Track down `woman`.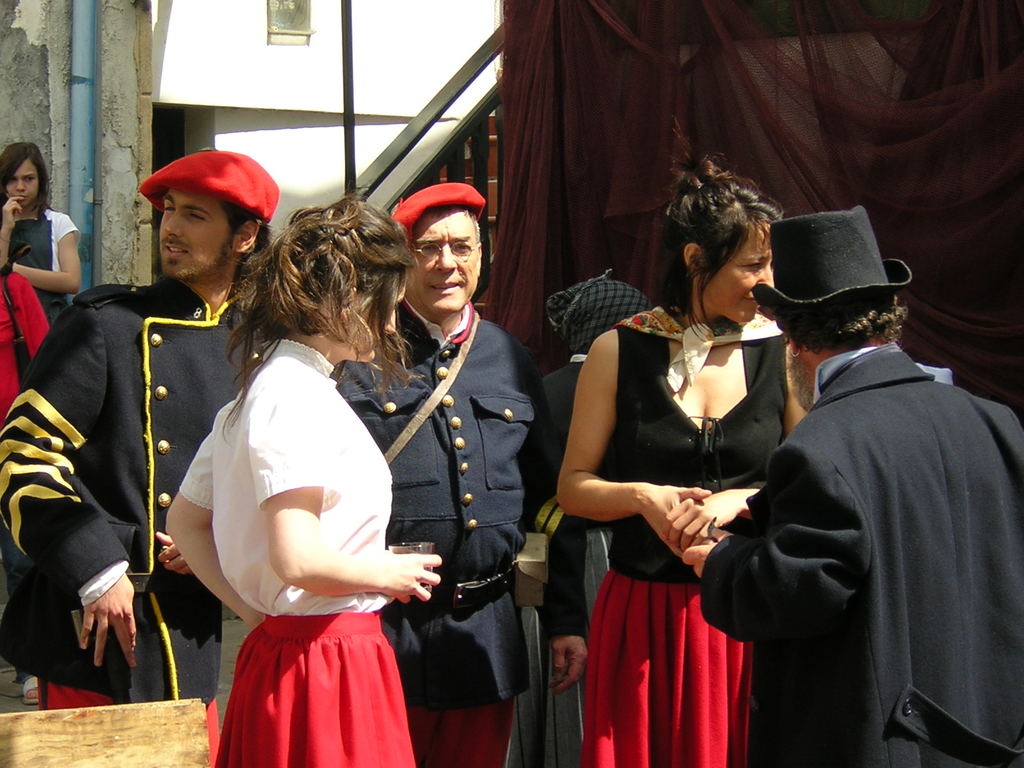
Tracked to Rect(0, 148, 74, 298).
